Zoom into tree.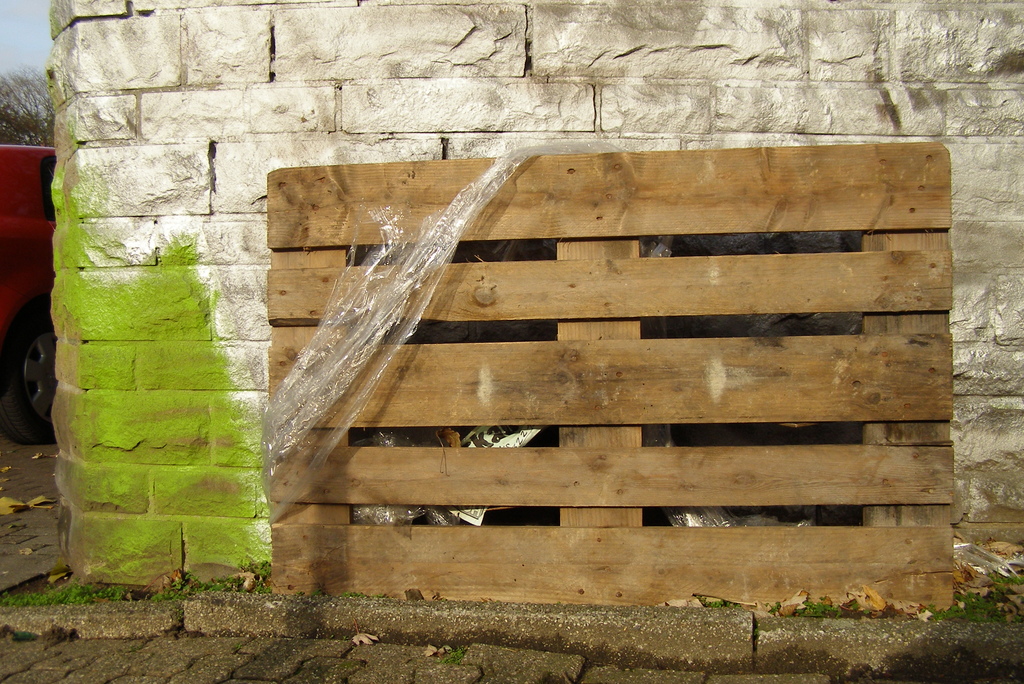
Zoom target: [0,58,56,154].
